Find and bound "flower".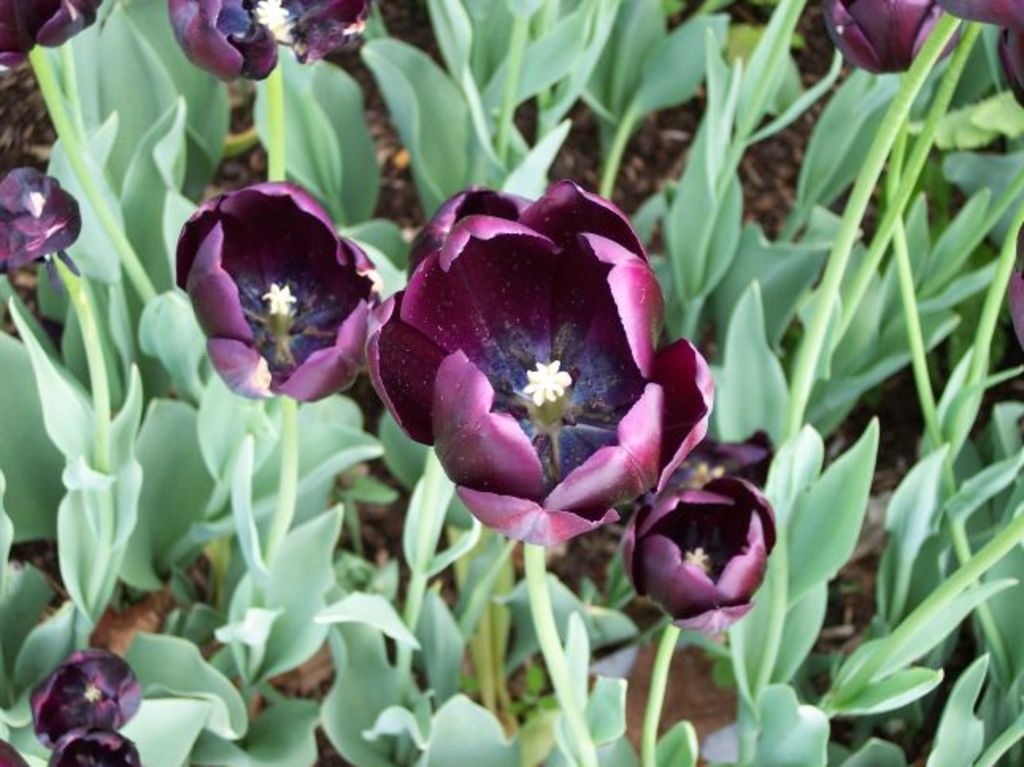
Bound: <box>0,164,86,273</box>.
